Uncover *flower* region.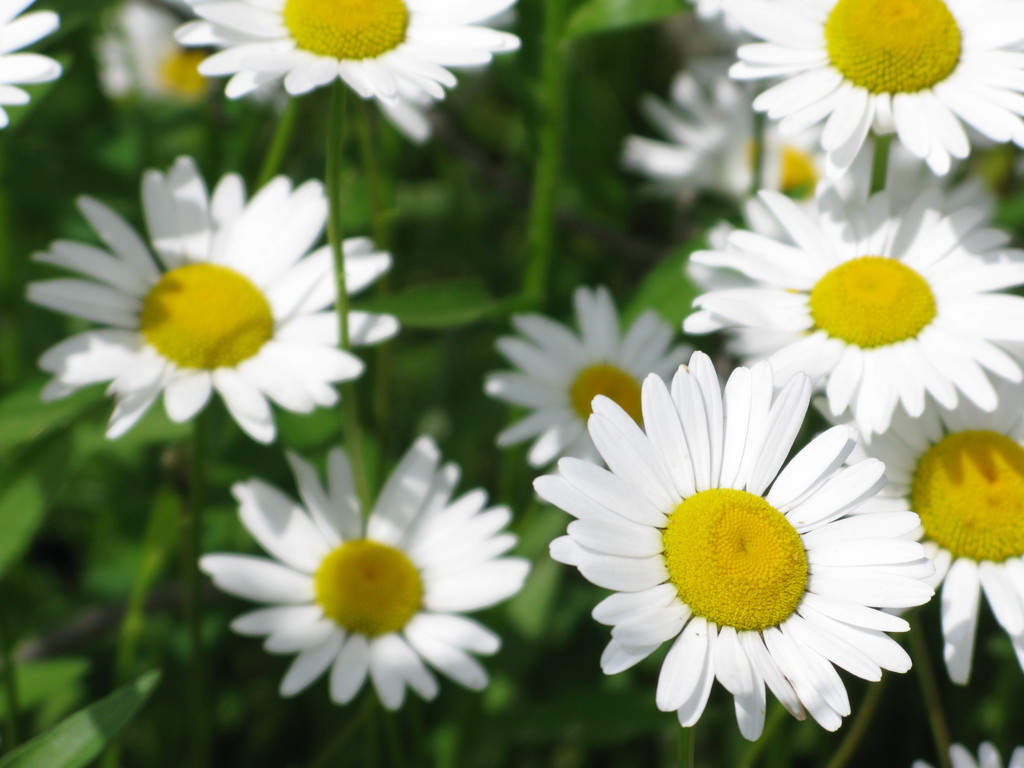
Uncovered: <region>904, 736, 1023, 767</region>.
